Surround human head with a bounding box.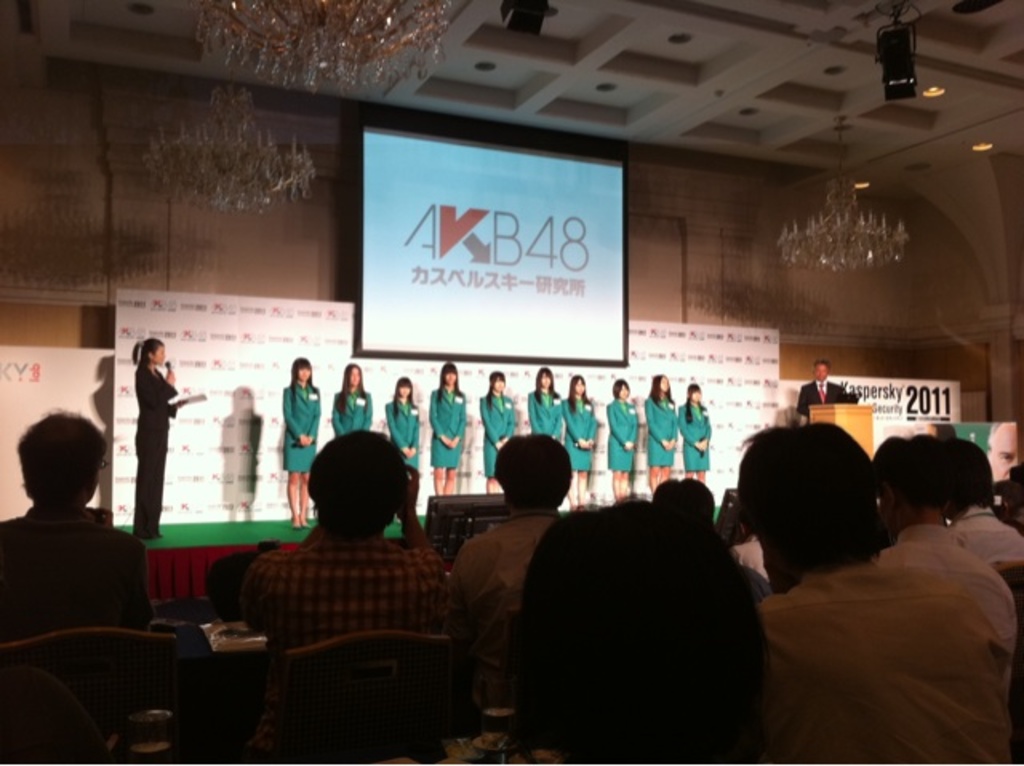
570, 374, 586, 398.
